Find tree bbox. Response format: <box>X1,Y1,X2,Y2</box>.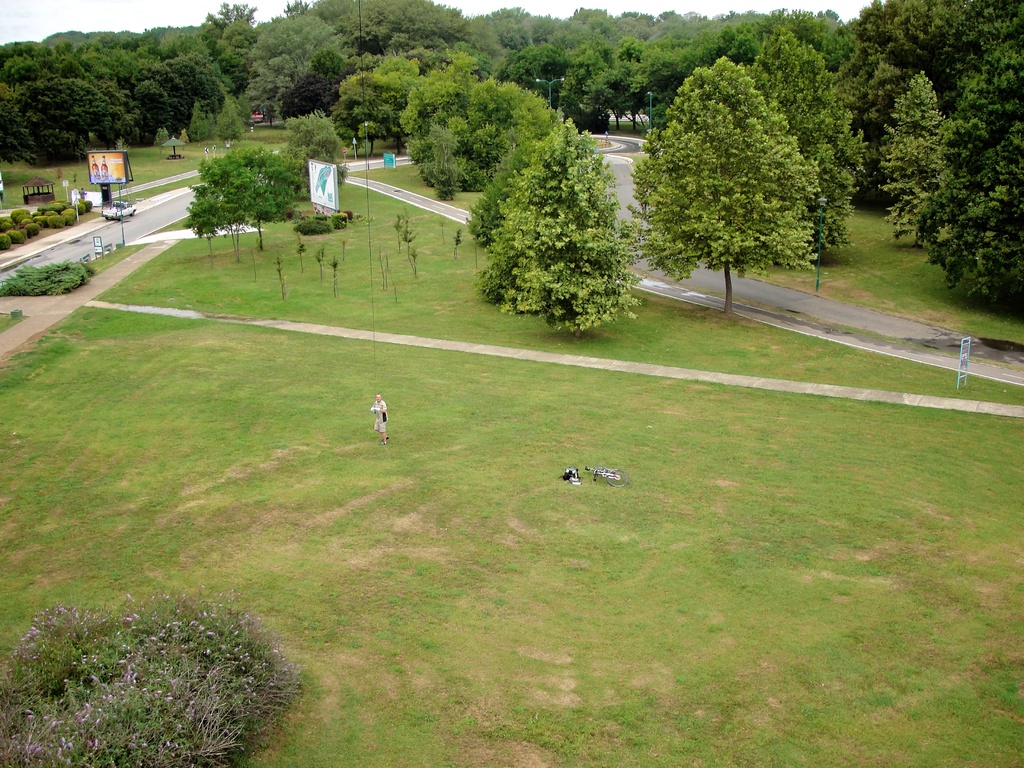
<box>747,30,866,252</box>.
